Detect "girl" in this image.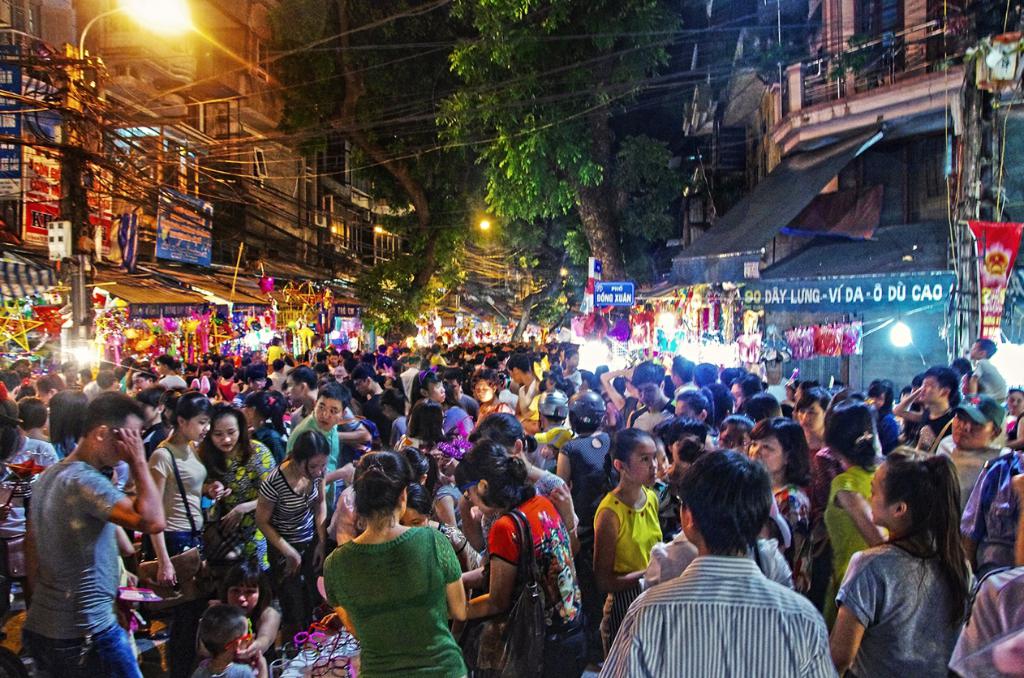
Detection: x1=595 y1=434 x2=666 y2=655.
